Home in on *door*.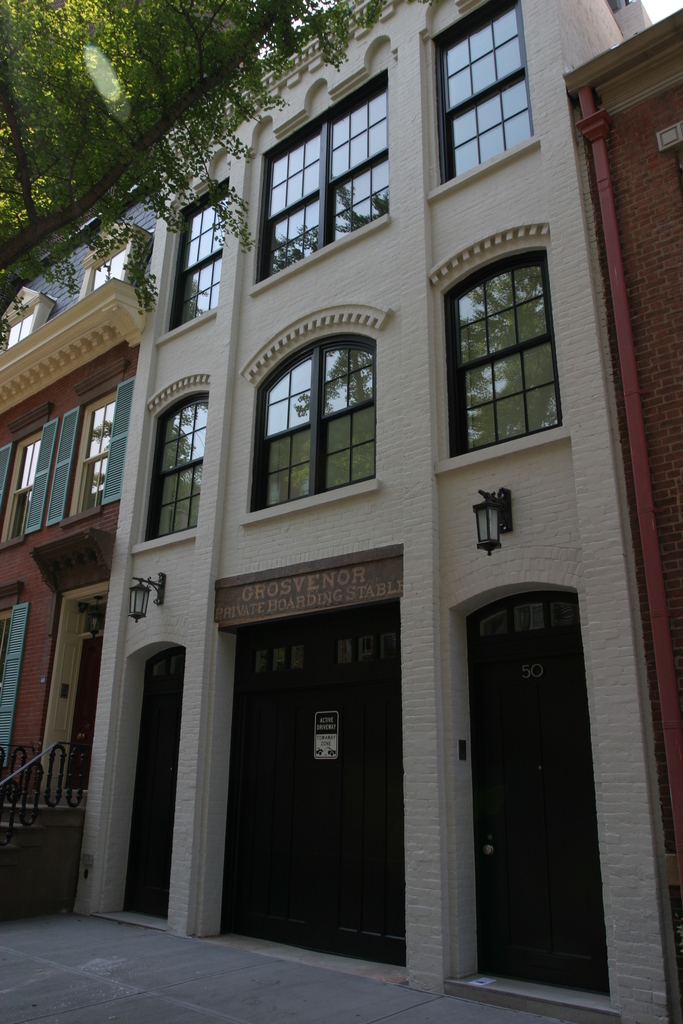
Homed in at [120,650,190,919].
